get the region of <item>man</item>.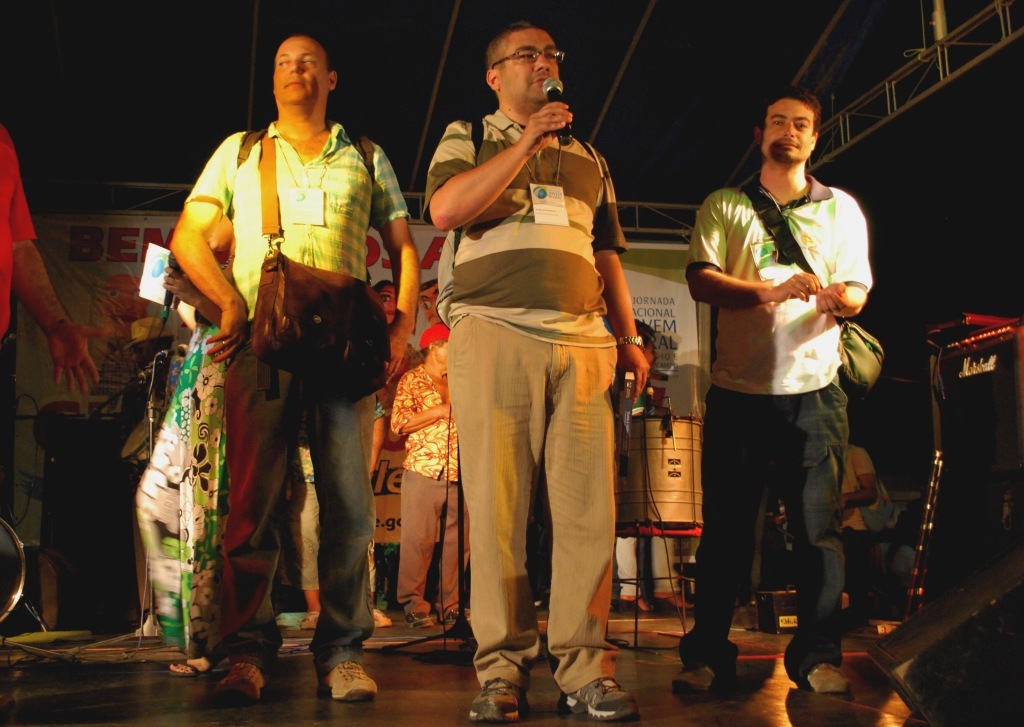
[390,324,463,627].
